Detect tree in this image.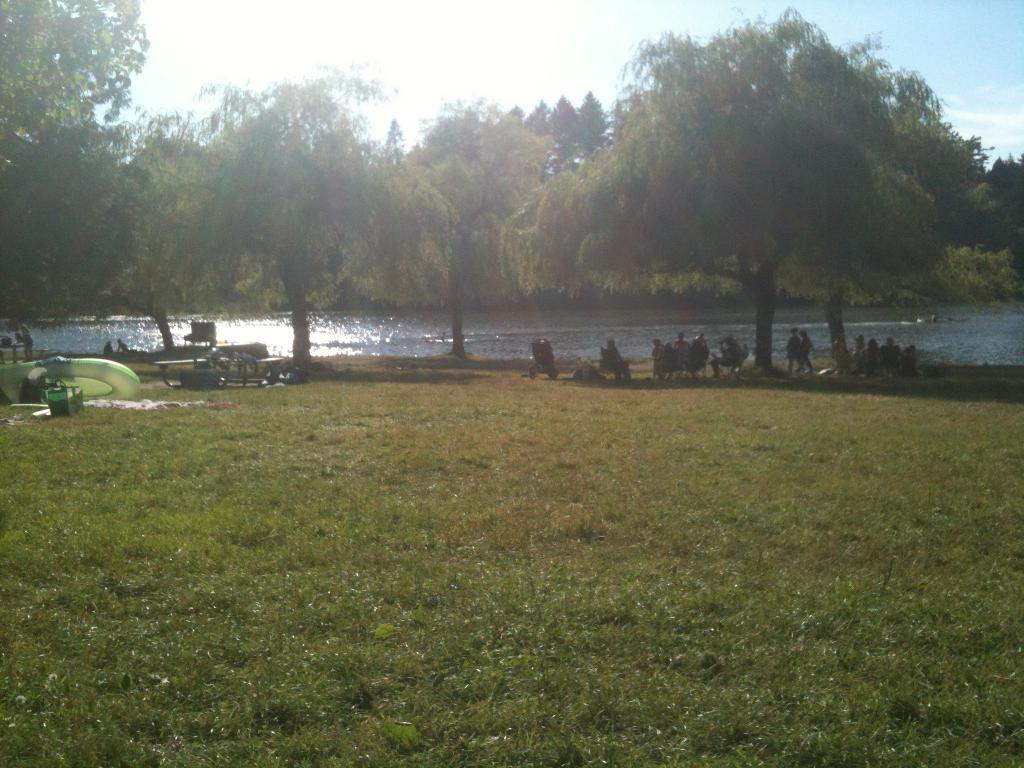
Detection: <bbox>0, 0, 153, 141</bbox>.
